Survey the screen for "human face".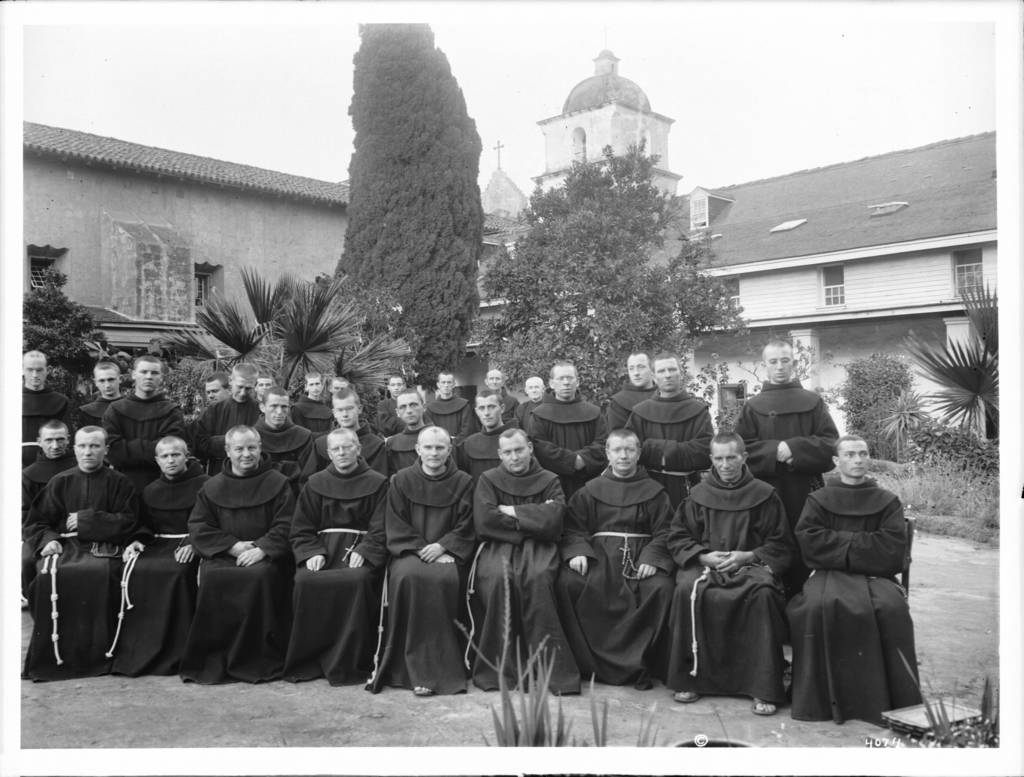
Survey found: [264, 392, 291, 423].
